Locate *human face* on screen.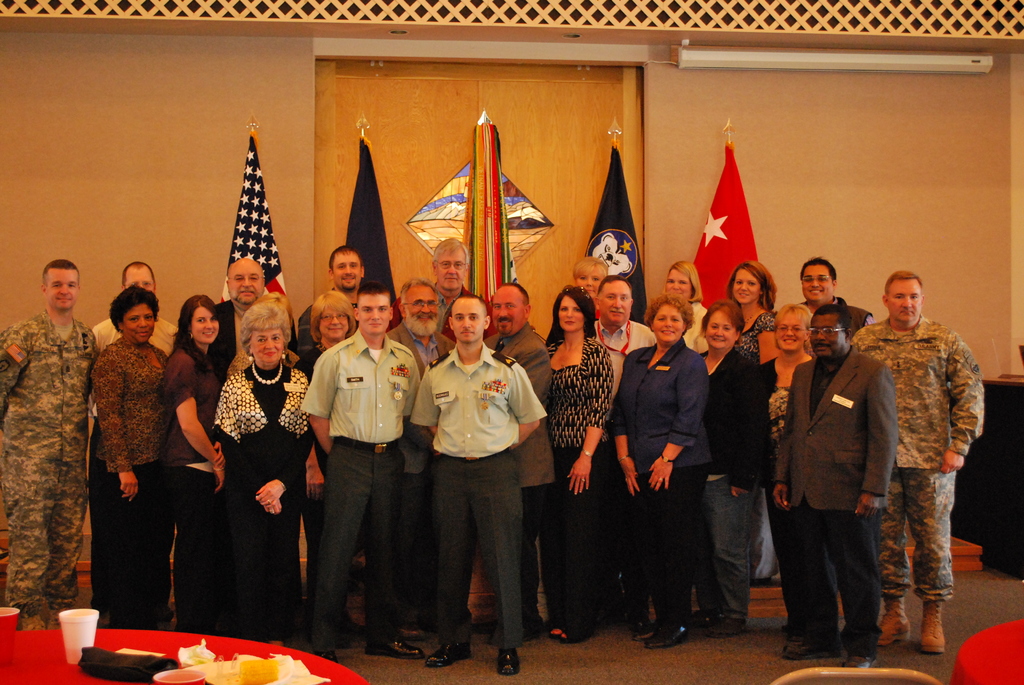
On screen at (x1=774, y1=309, x2=806, y2=352).
